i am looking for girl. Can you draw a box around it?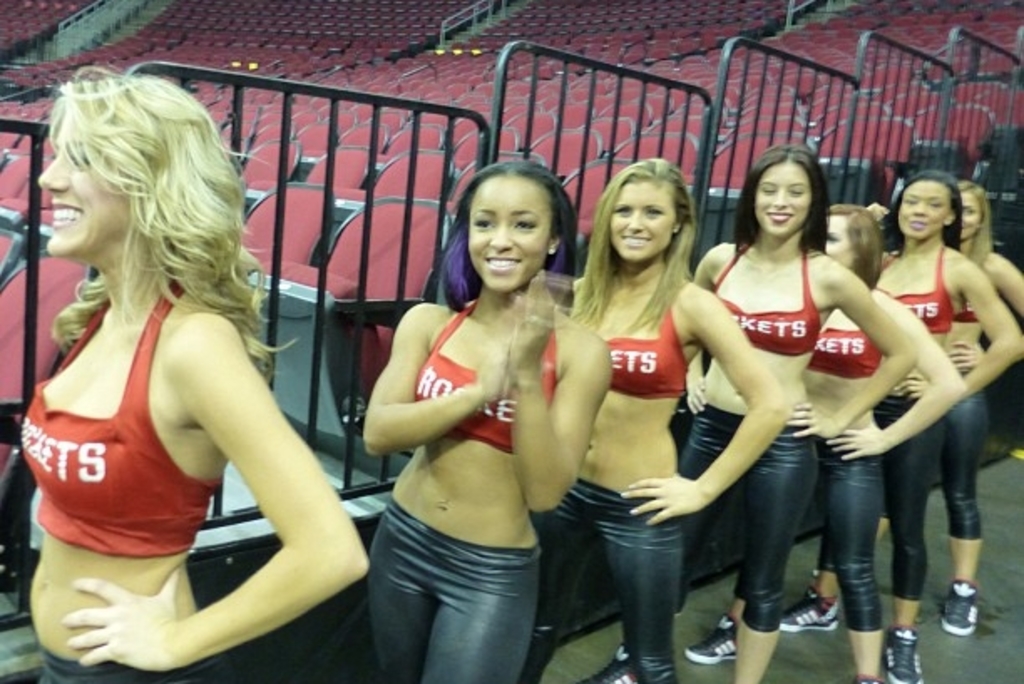
Sure, the bounding box is {"x1": 564, "y1": 156, "x2": 790, "y2": 682}.
